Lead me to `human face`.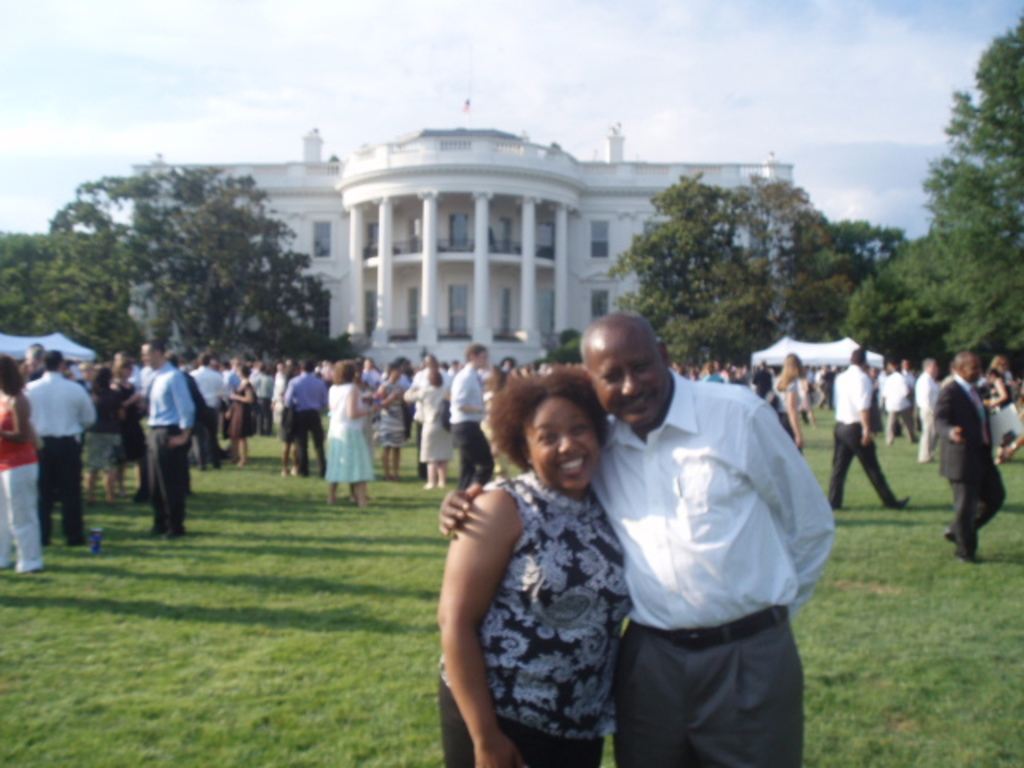
Lead to BBox(960, 360, 974, 382).
